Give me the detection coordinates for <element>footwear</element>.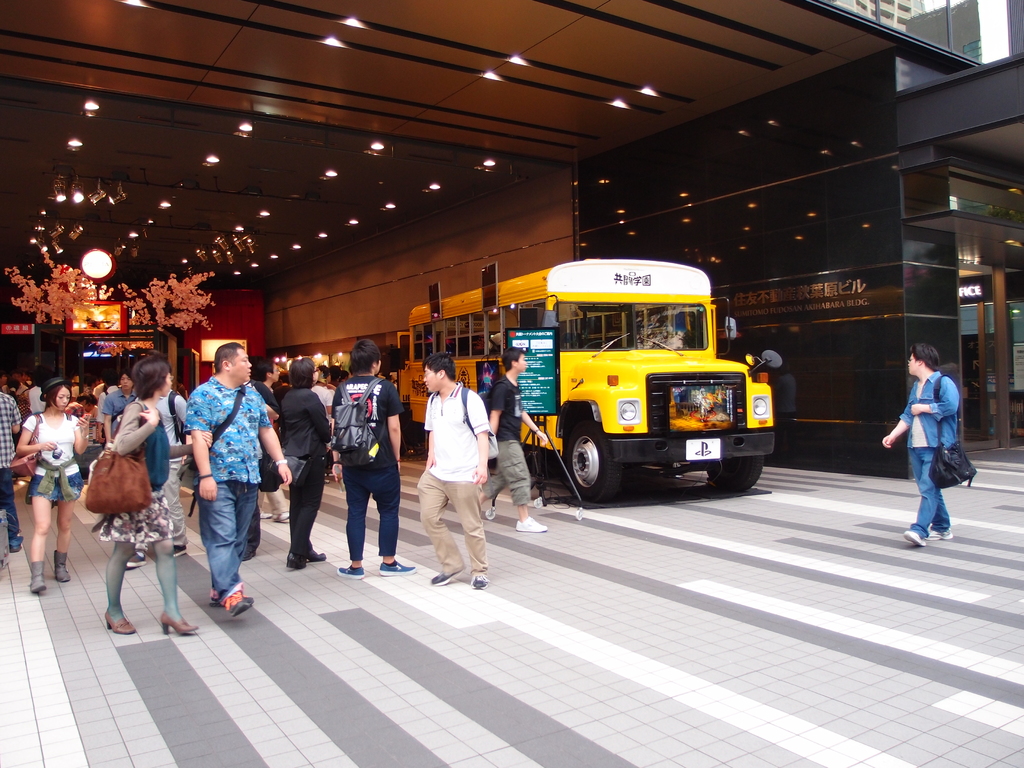
(left=56, top=549, right=76, bottom=584).
